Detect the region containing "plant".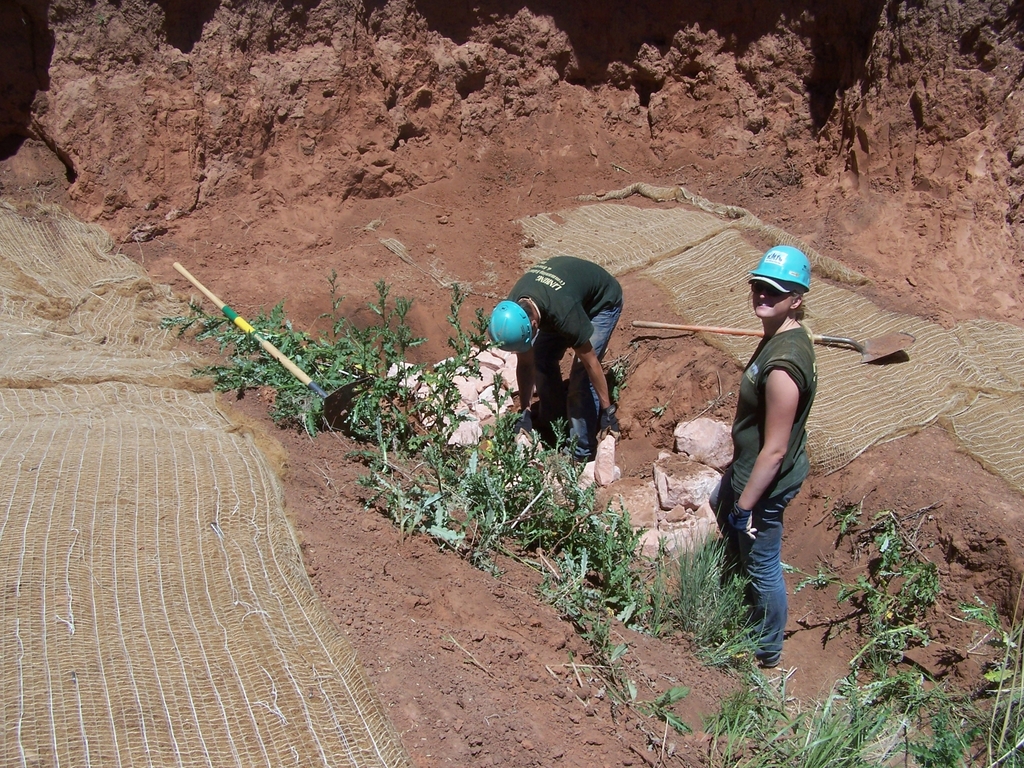
(left=581, top=618, right=649, bottom=705).
